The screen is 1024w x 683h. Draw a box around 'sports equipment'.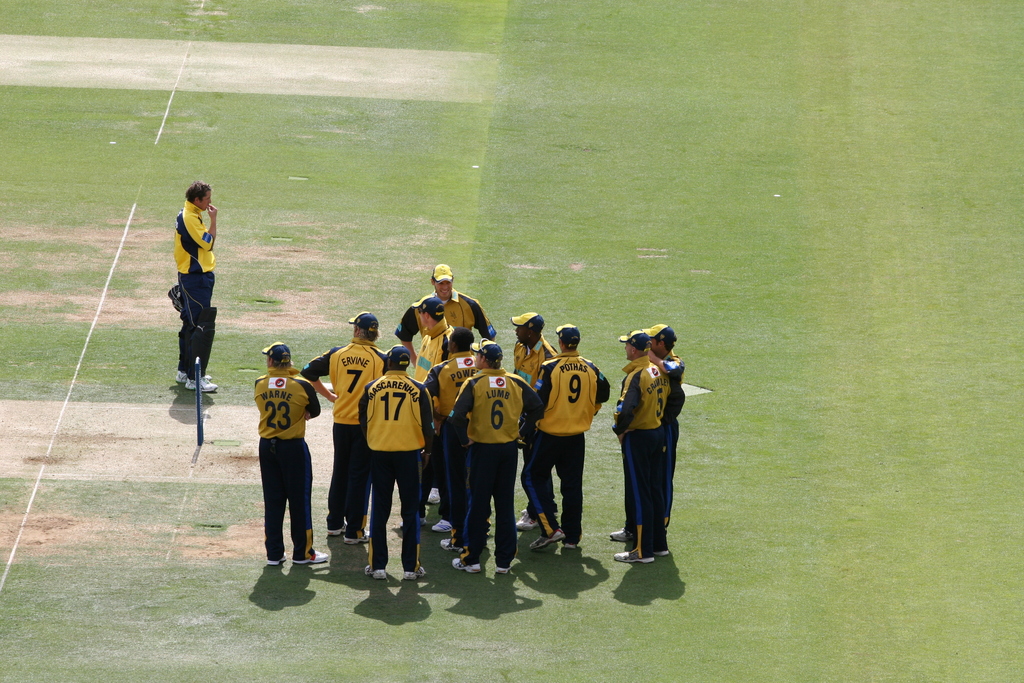
(x1=168, y1=286, x2=186, y2=318).
